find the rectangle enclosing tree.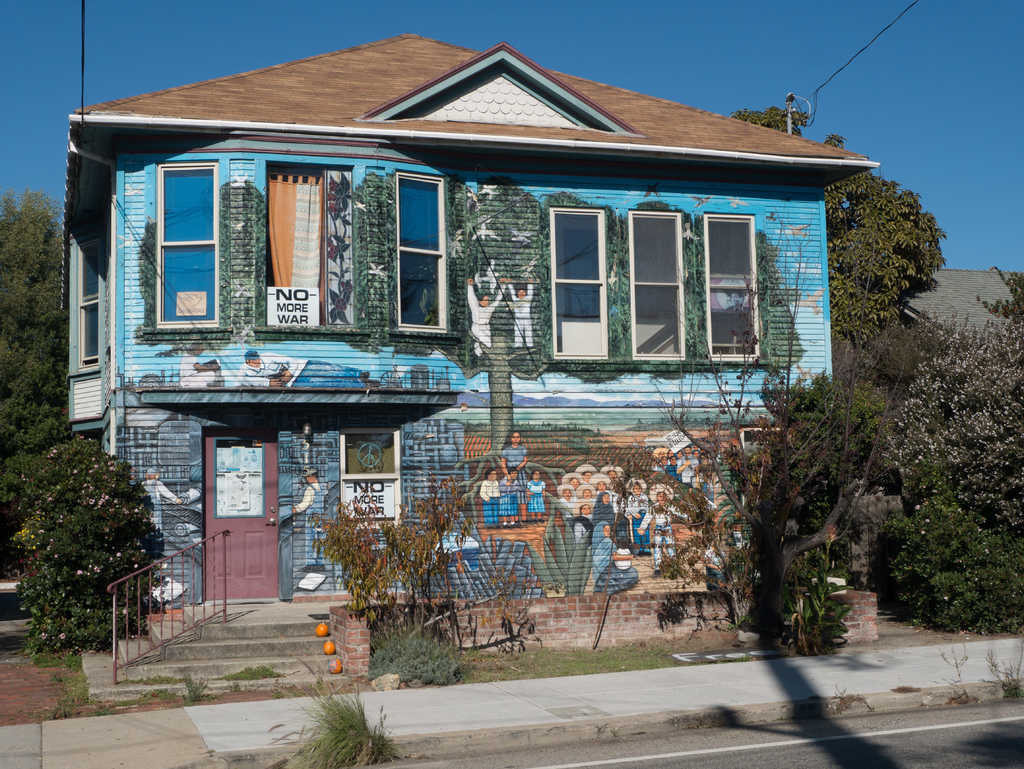
[left=813, top=131, right=950, bottom=378].
